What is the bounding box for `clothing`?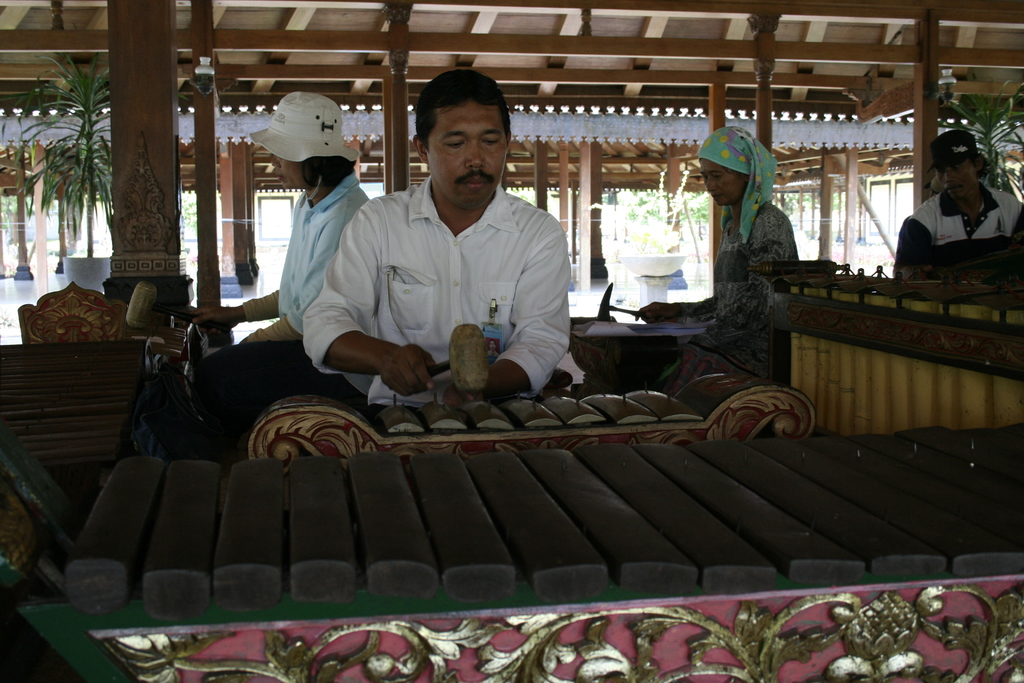
bbox=[241, 170, 374, 339].
